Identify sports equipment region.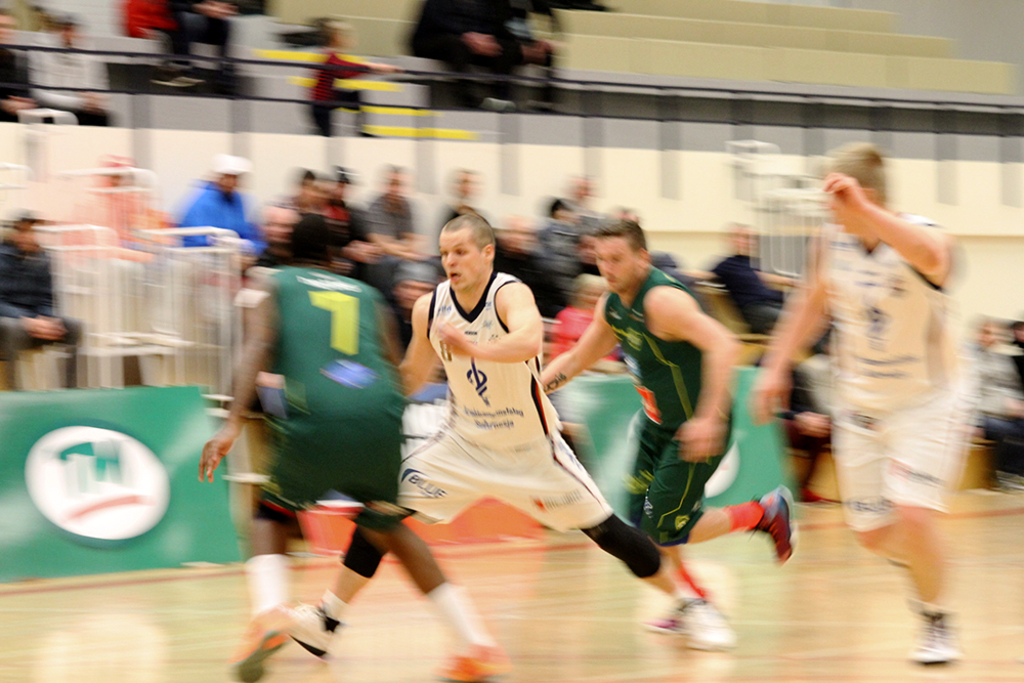
Region: left=231, top=606, right=292, bottom=682.
